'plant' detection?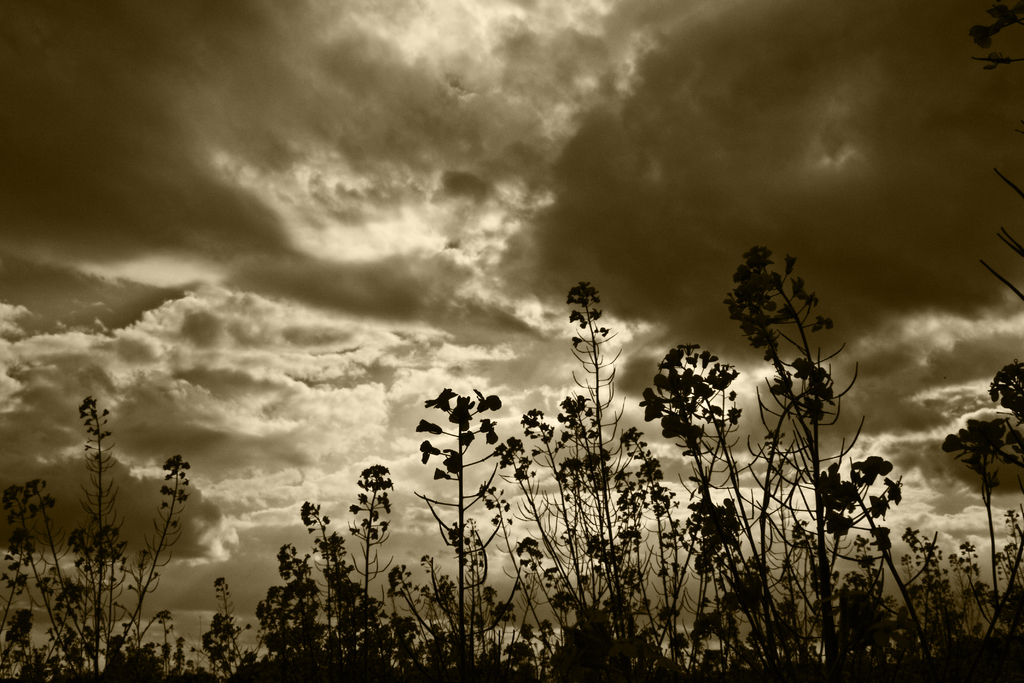
{"left": 962, "top": 3, "right": 1023, "bottom": 308}
